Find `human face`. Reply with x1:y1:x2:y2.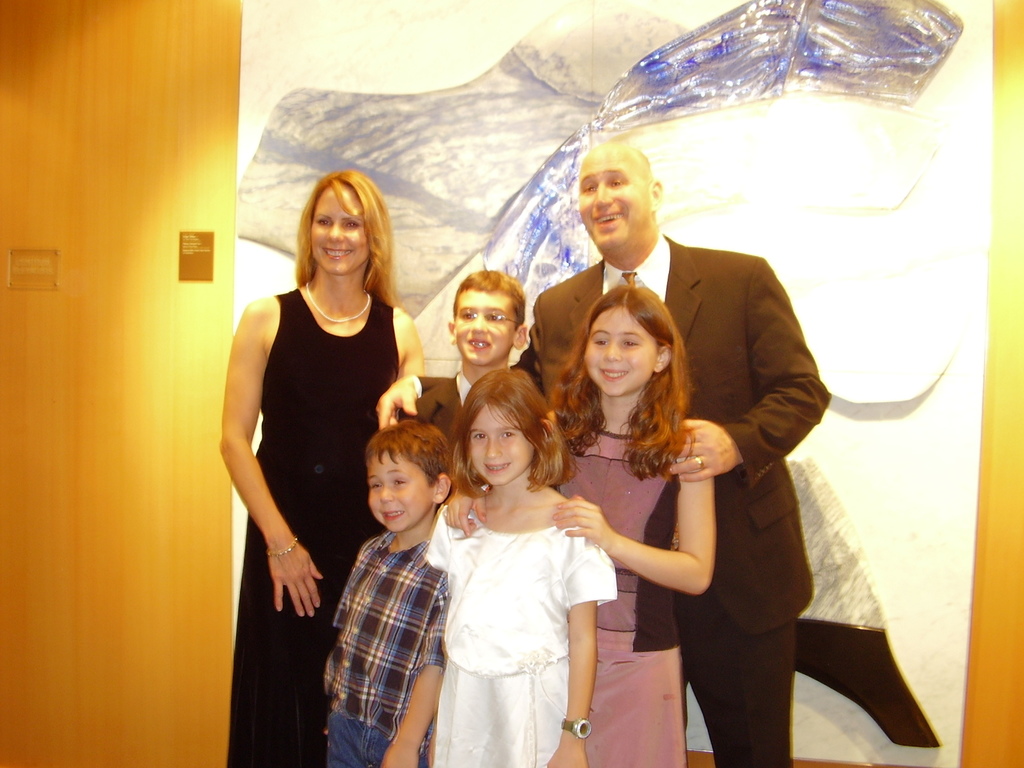
472:404:535:487.
